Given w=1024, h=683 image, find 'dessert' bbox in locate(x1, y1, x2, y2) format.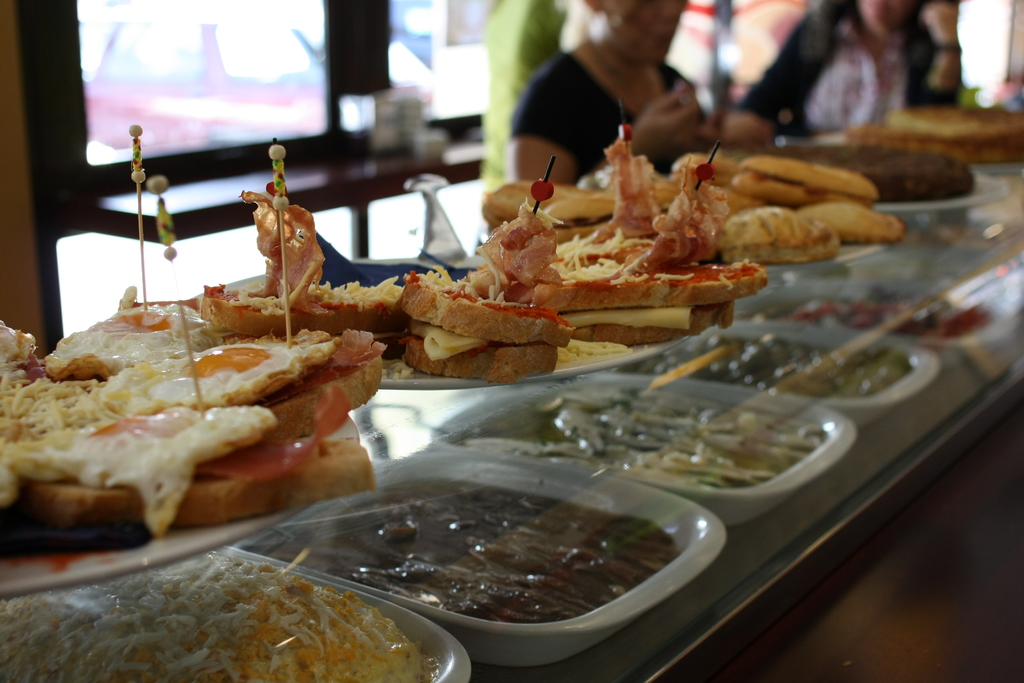
locate(312, 261, 564, 375).
